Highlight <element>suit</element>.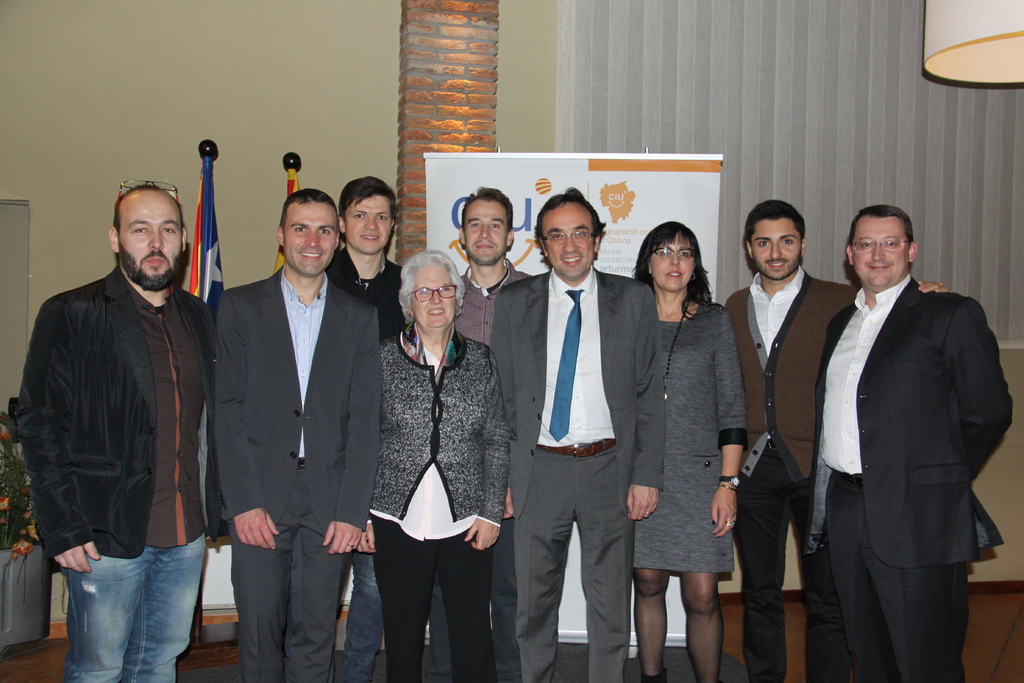
Highlighted region: pyautogui.locateOnScreen(215, 262, 385, 682).
